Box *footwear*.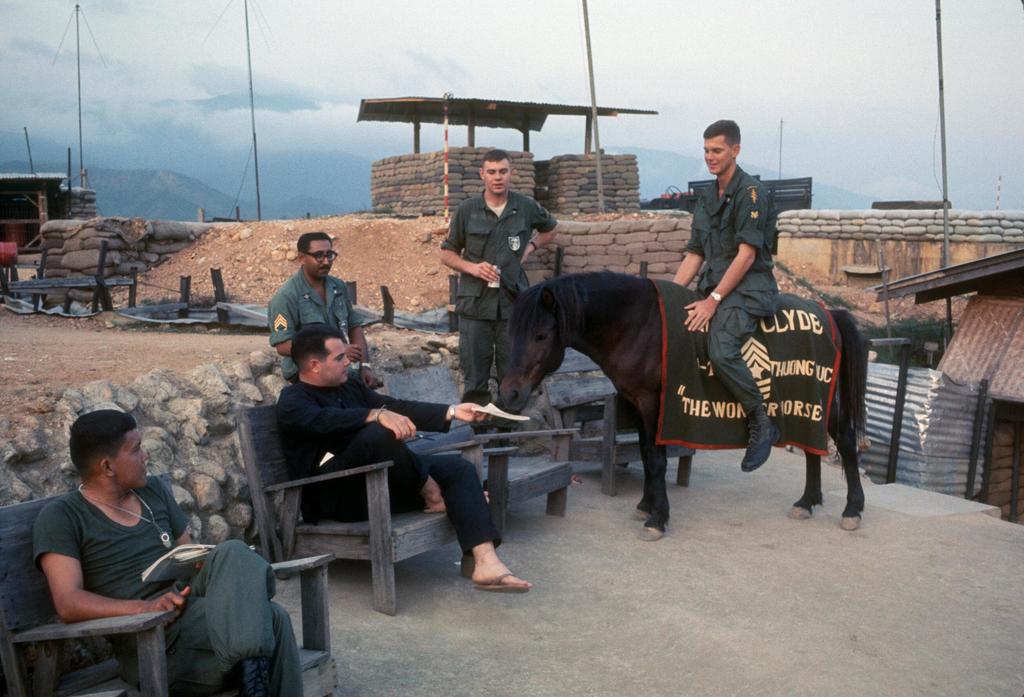
(x1=223, y1=662, x2=278, y2=696).
